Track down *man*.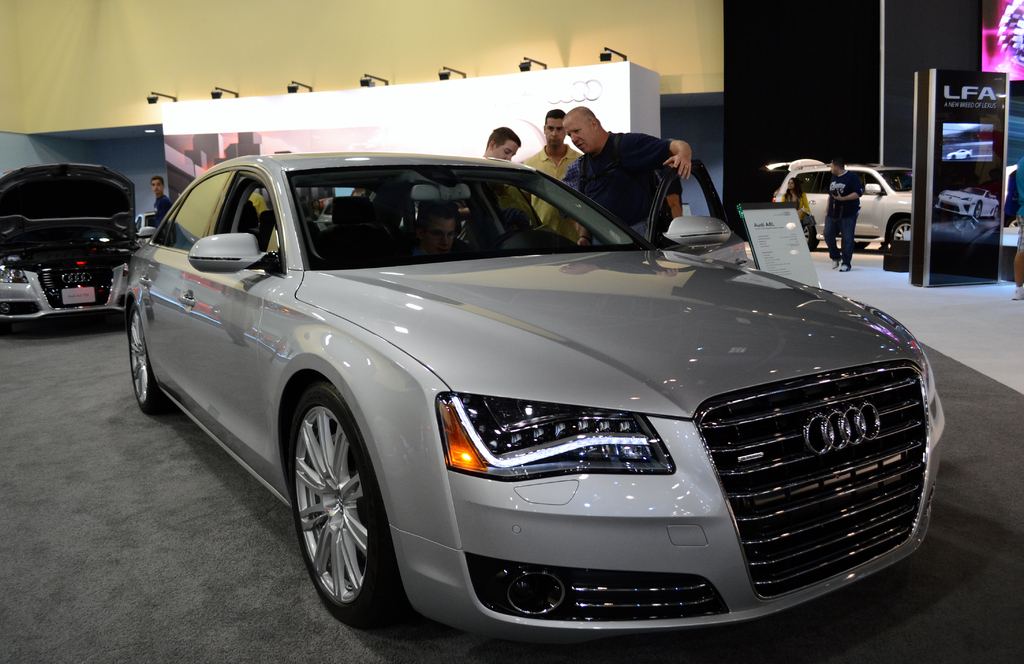
Tracked to x1=142 y1=181 x2=174 y2=245.
